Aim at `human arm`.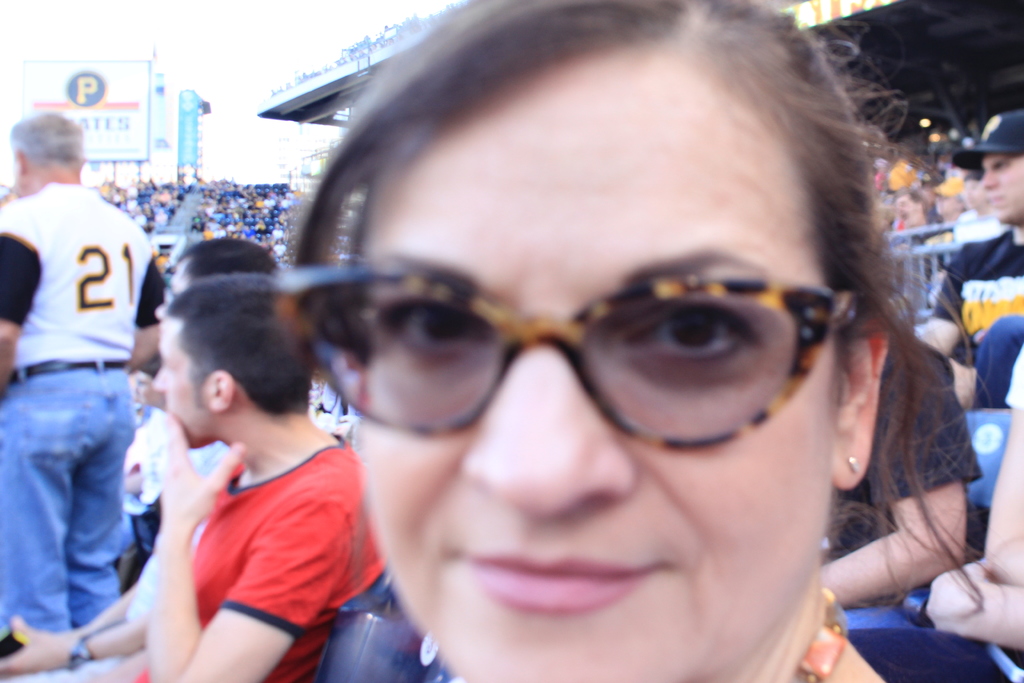
Aimed at <bbox>146, 413, 345, 682</bbox>.
